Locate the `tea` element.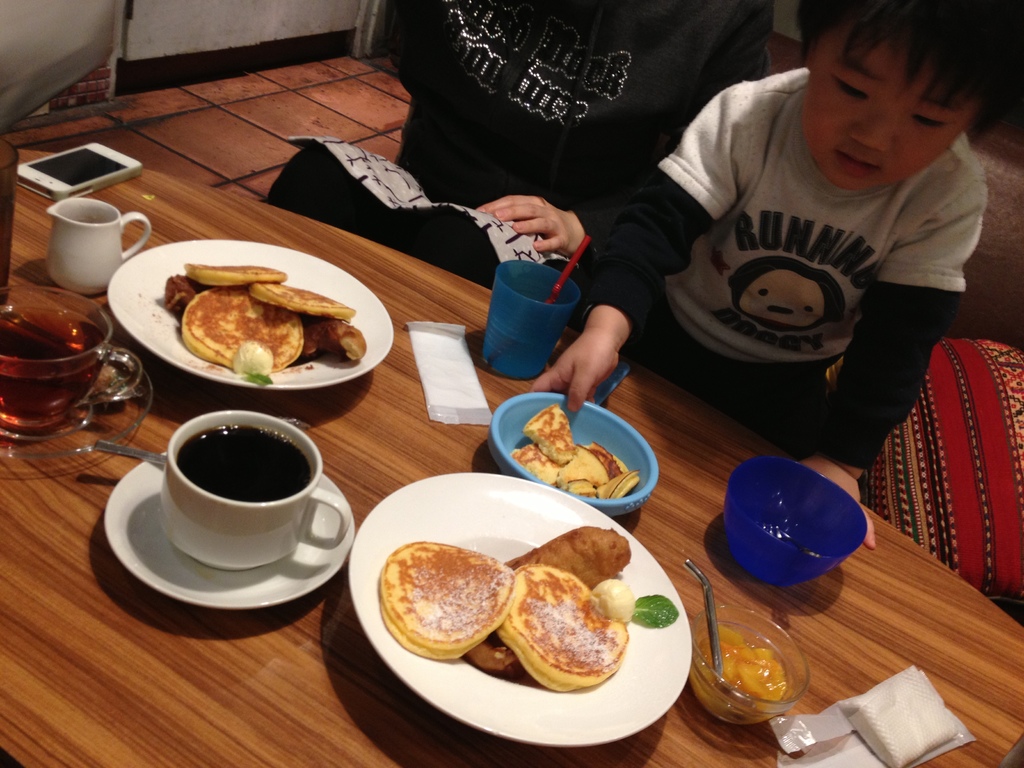
Element bbox: (x1=173, y1=425, x2=308, y2=503).
